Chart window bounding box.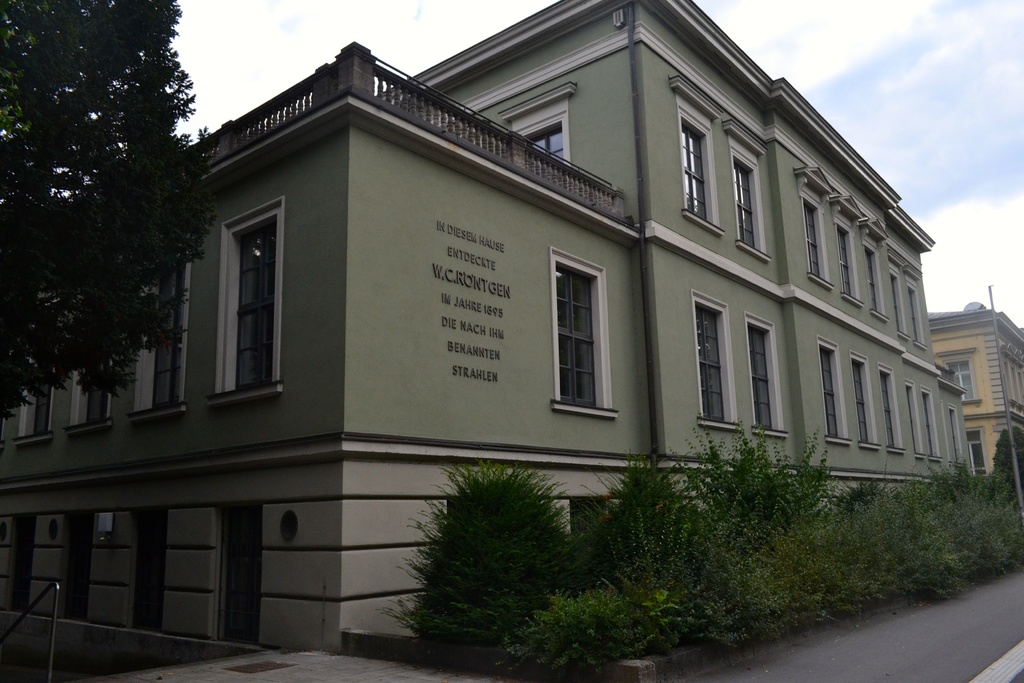
Charted: 880, 372, 896, 446.
